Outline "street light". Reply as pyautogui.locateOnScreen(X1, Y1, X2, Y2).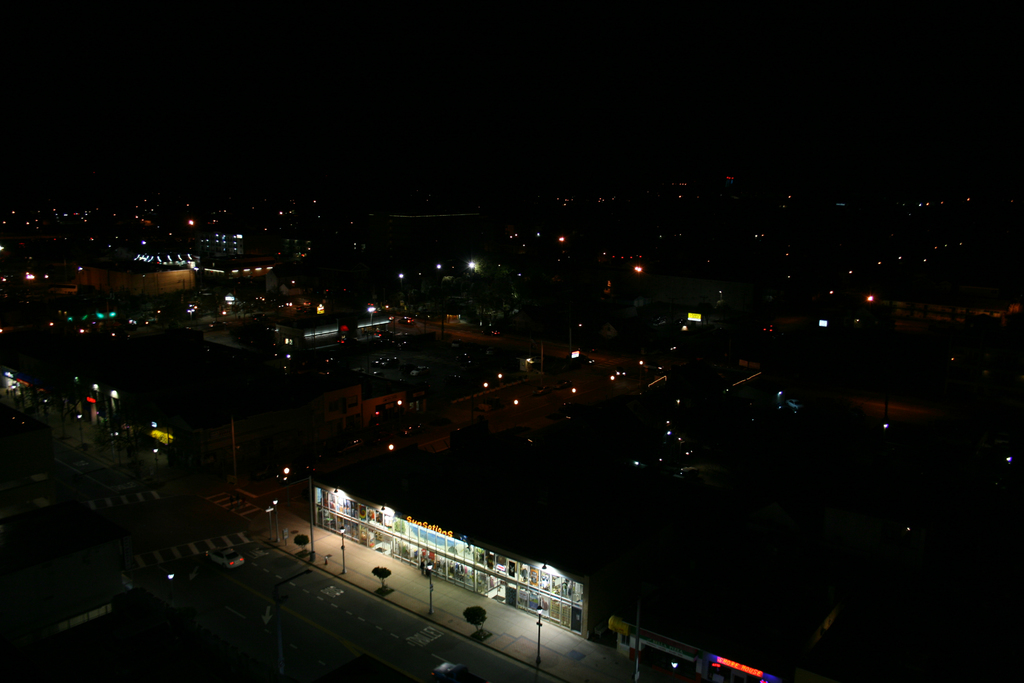
pyautogui.locateOnScreen(339, 527, 345, 574).
